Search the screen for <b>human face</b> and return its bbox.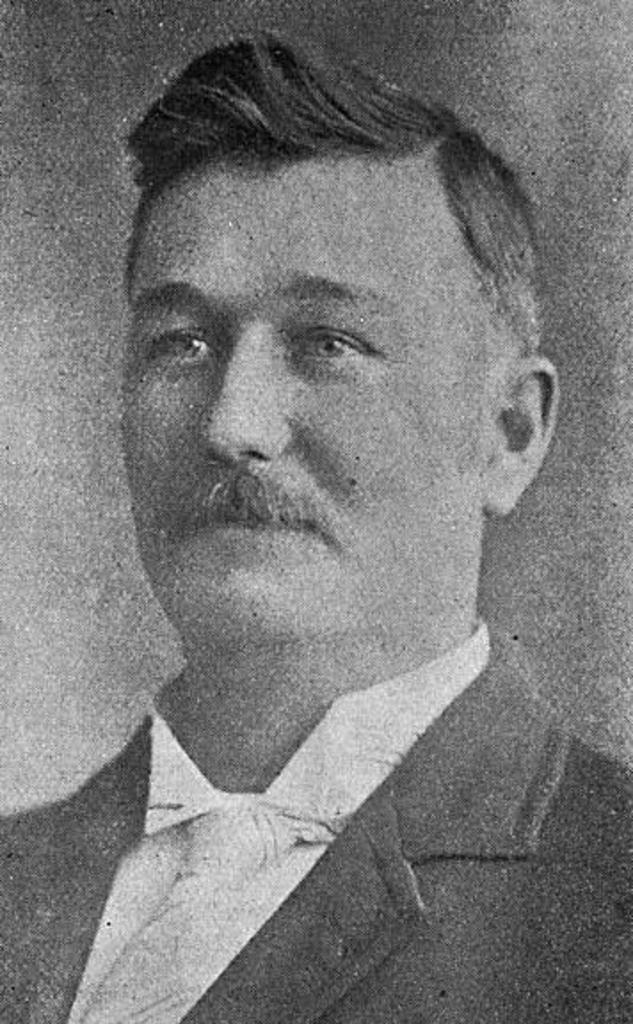
Found: region(117, 155, 484, 629).
